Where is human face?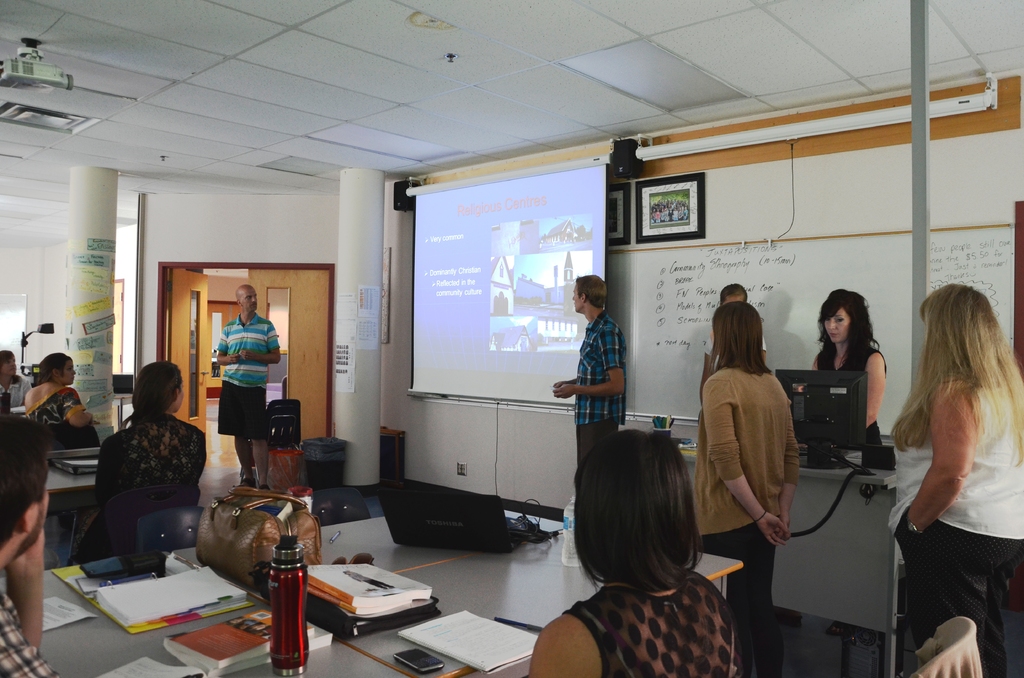
pyautogui.locateOnScreen(243, 289, 259, 318).
